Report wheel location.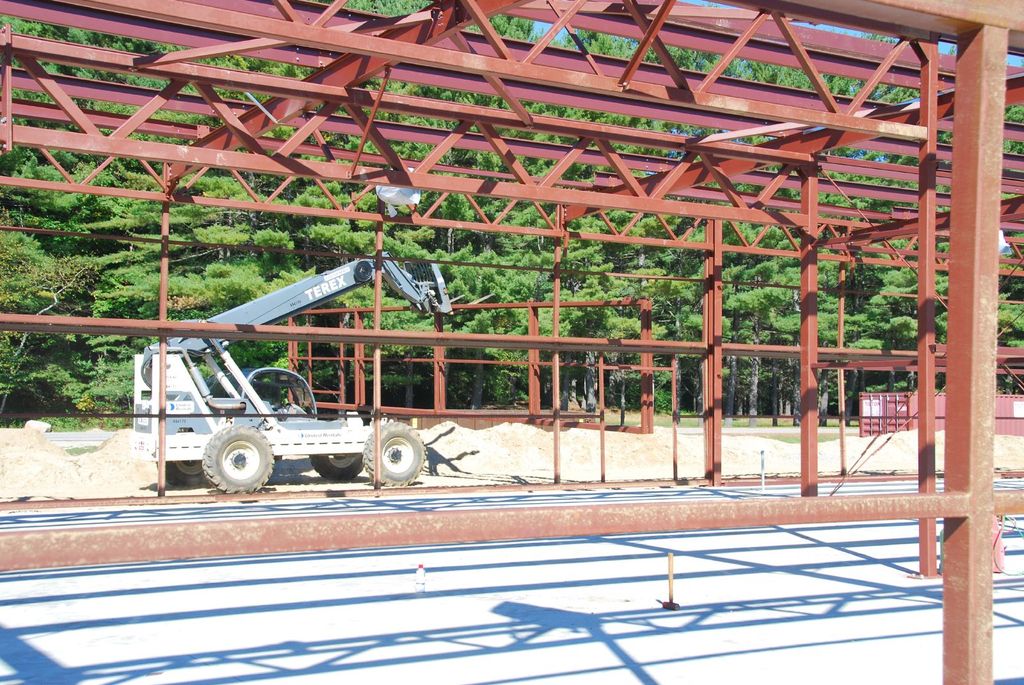
Report: 355,430,419,492.
